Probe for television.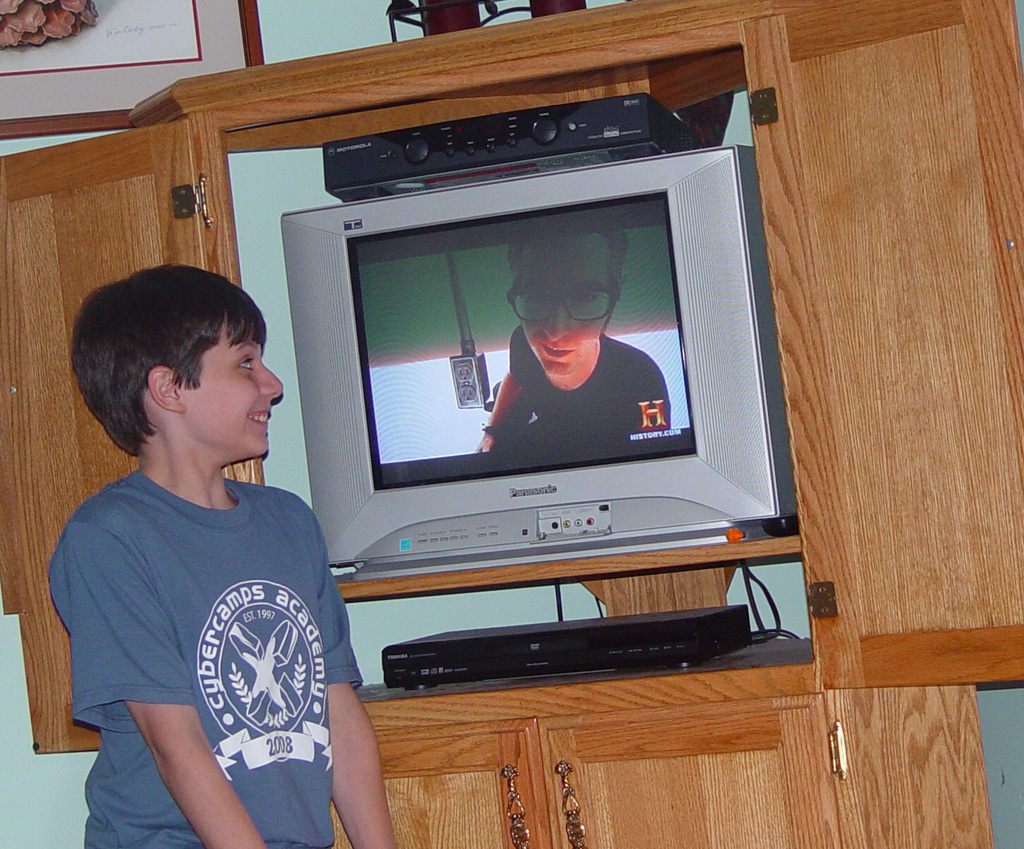
Probe result: x1=286, y1=142, x2=796, y2=584.
